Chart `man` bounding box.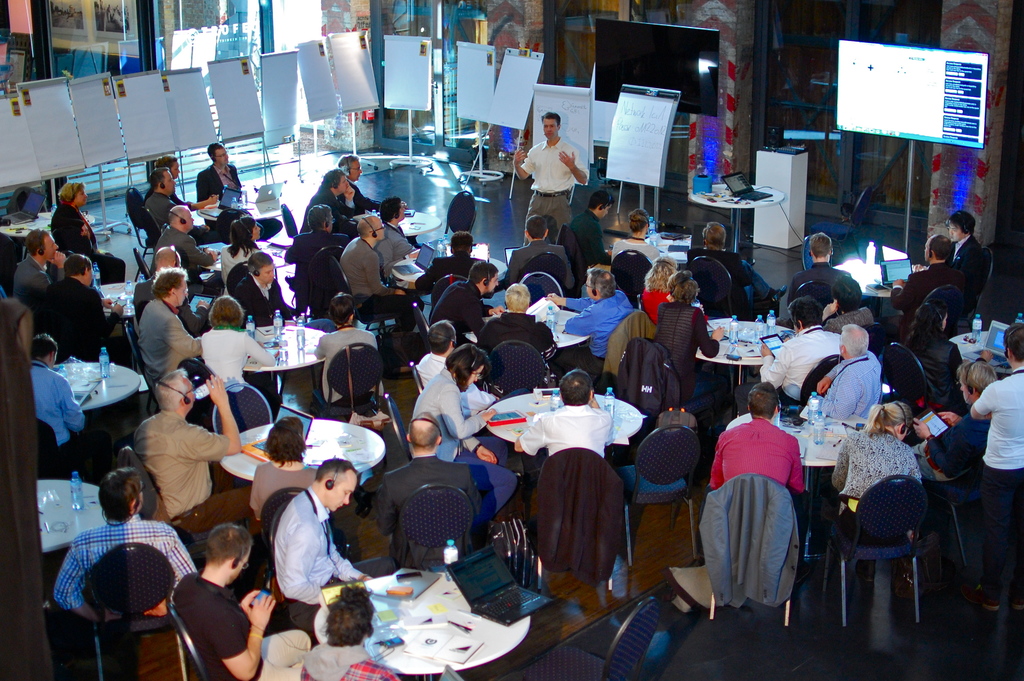
Charted: x1=194, y1=140, x2=284, y2=241.
